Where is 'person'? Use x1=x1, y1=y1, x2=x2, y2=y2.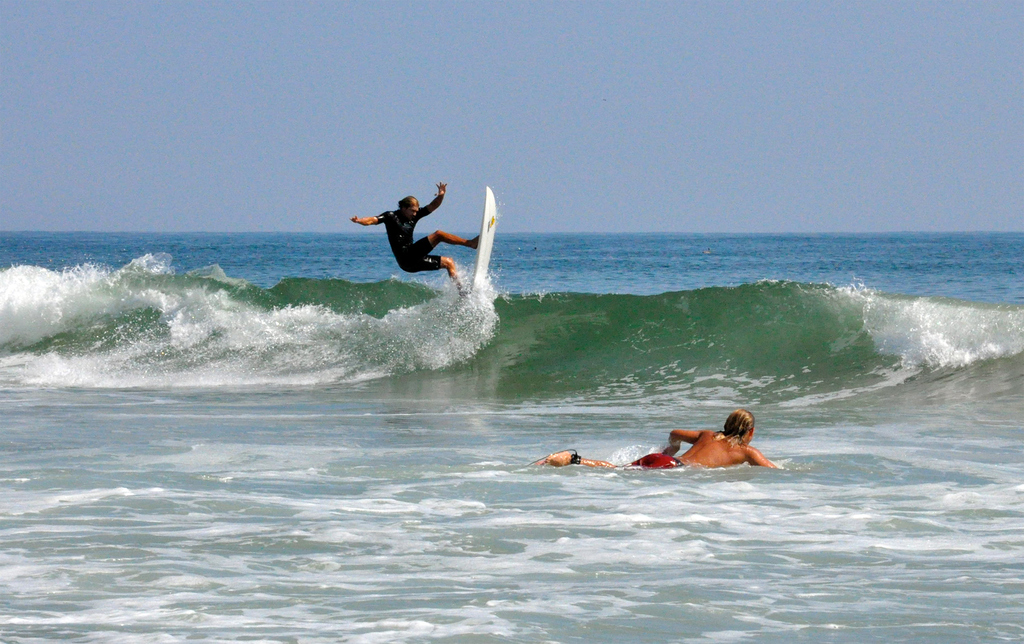
x1=540, y1=408, x2=773, y2=474.
